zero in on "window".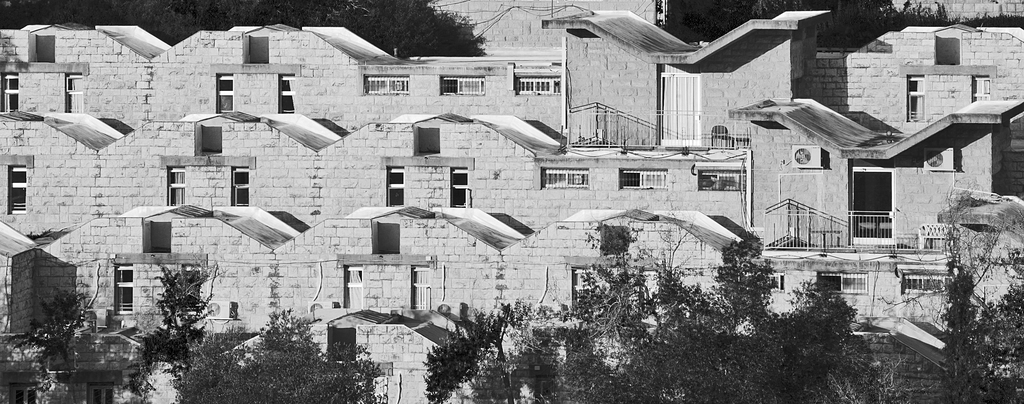
Zeroed in: (538,170,586,188).
